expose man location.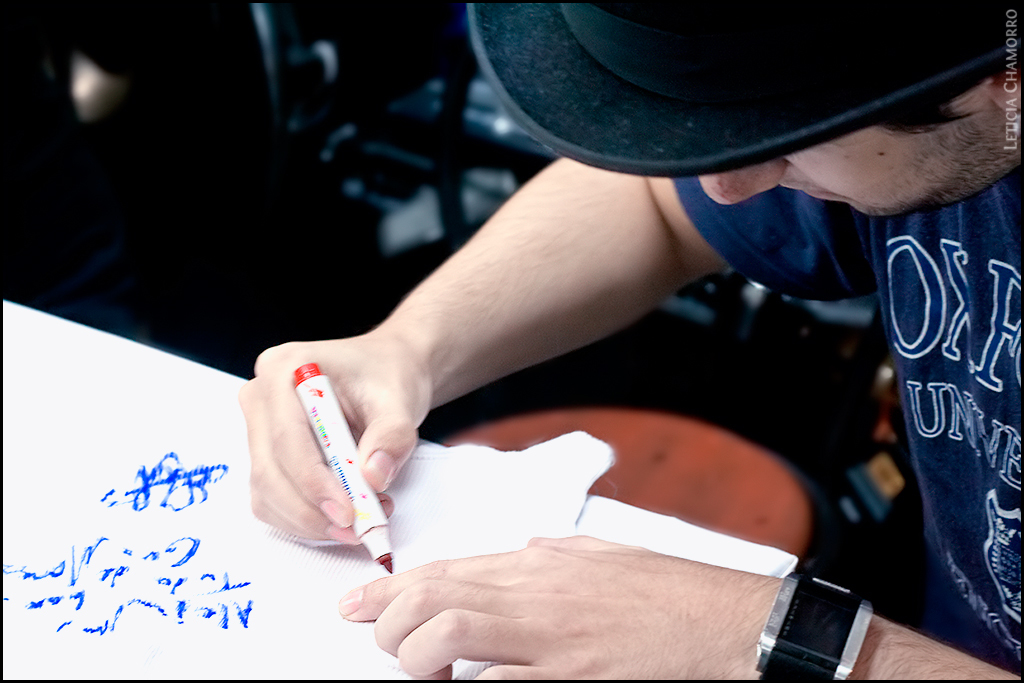
Exposed at (215,0,1023,652).
